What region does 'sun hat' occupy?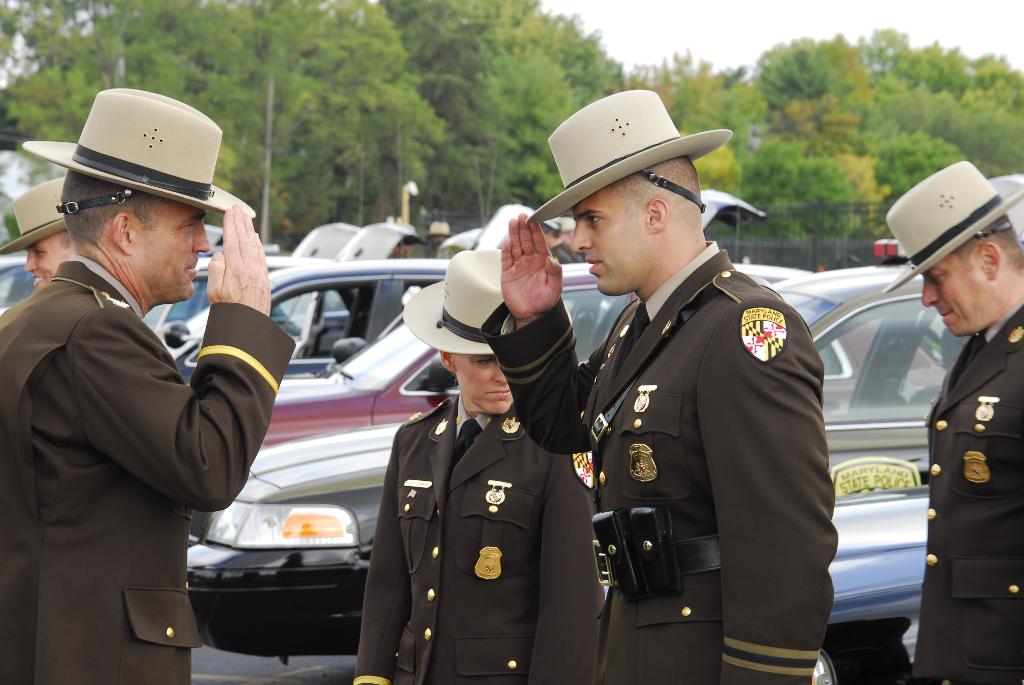
x1=879 y1=154 x2=1023 y2=293.
